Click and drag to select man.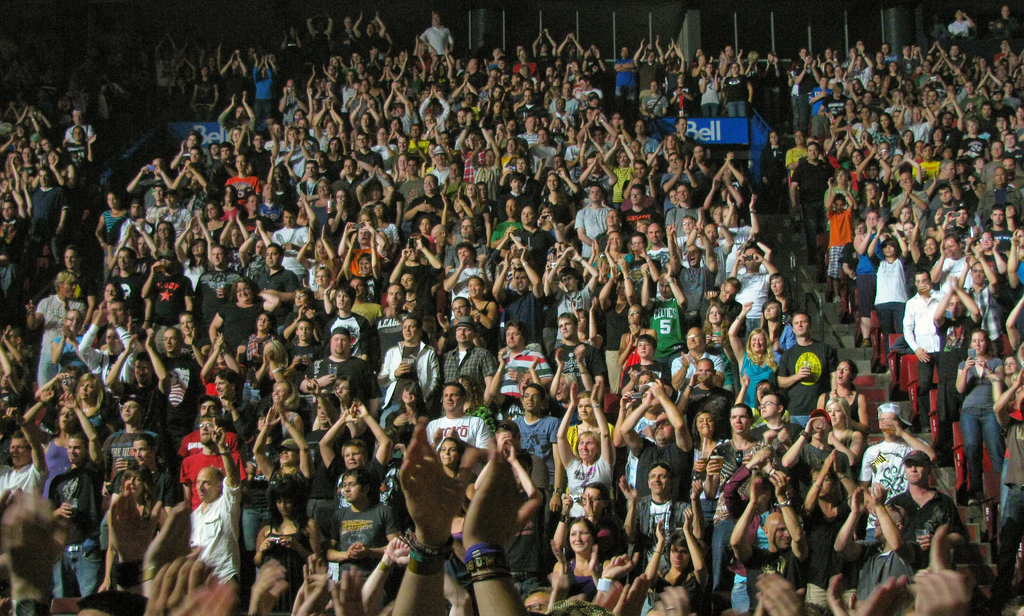
Selection: detection(0, 180, 29, 307).
